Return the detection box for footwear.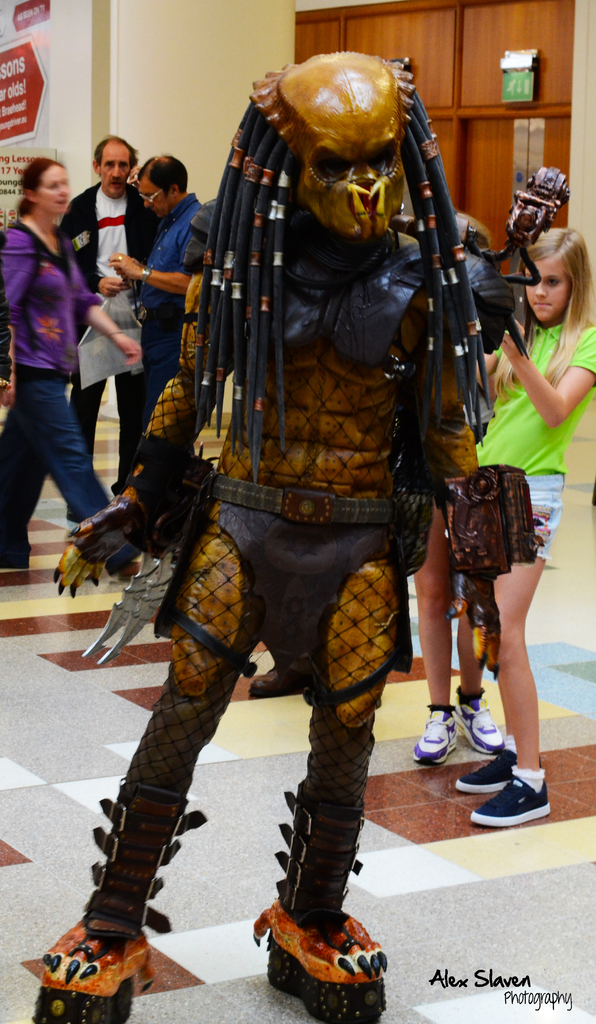
rect(249, 664, 302, 701).
